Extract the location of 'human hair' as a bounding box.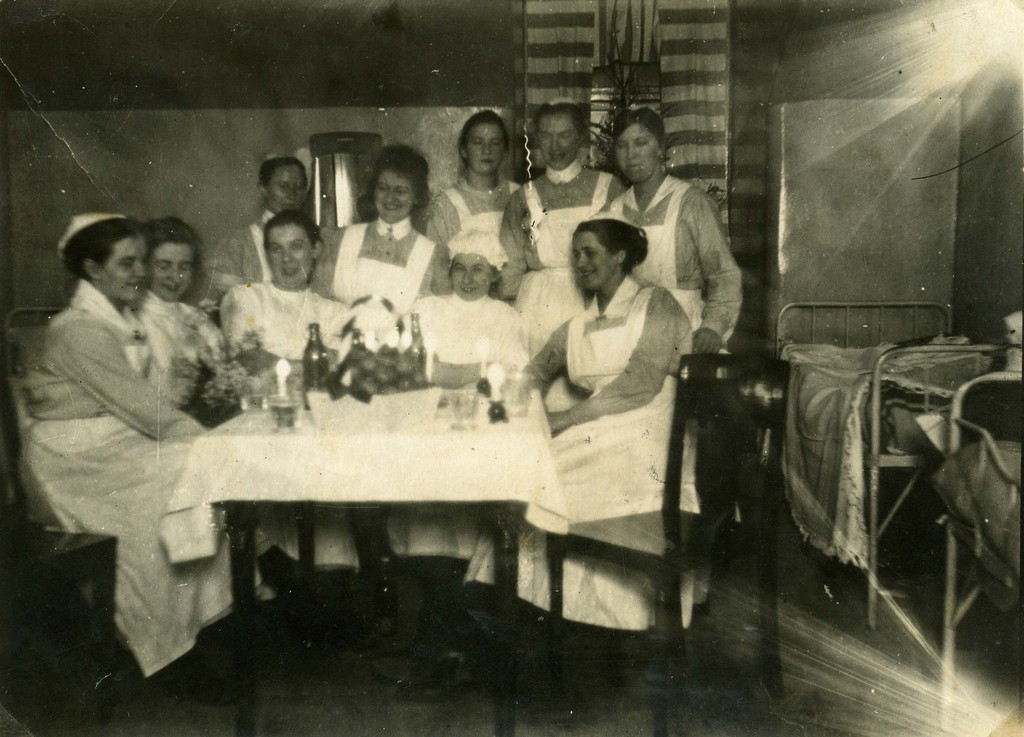
bbox(458, 107, 513, 163).
